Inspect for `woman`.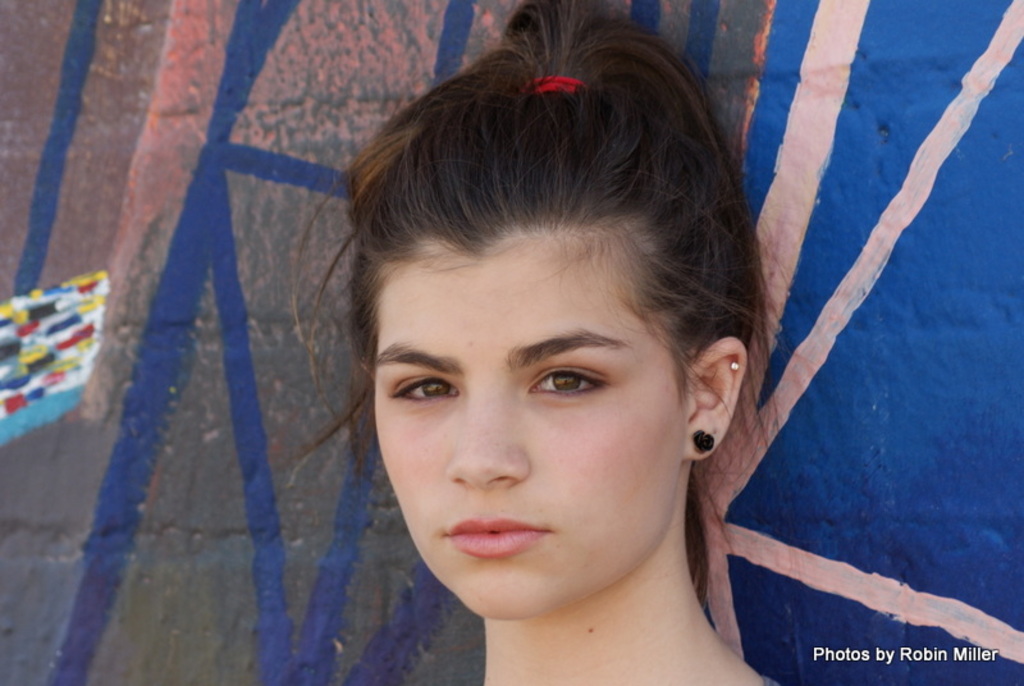
Inspection: <bbox>264, 58, 893, 685</bbox>.
